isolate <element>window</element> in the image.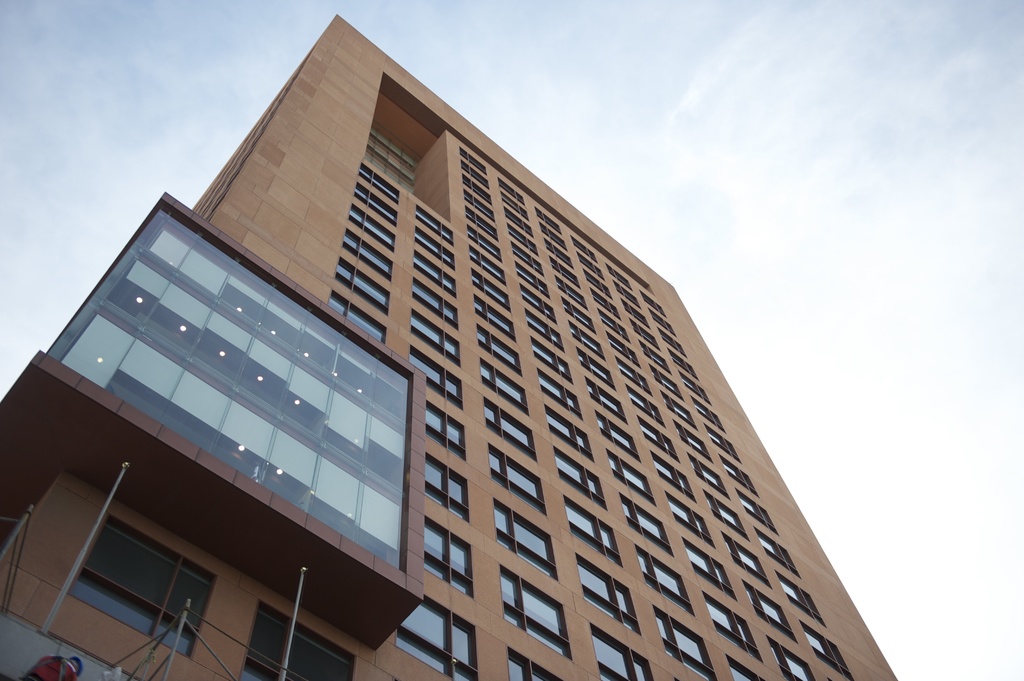
Isolated region: [left=706, top=594, right=762, bottom=665].
